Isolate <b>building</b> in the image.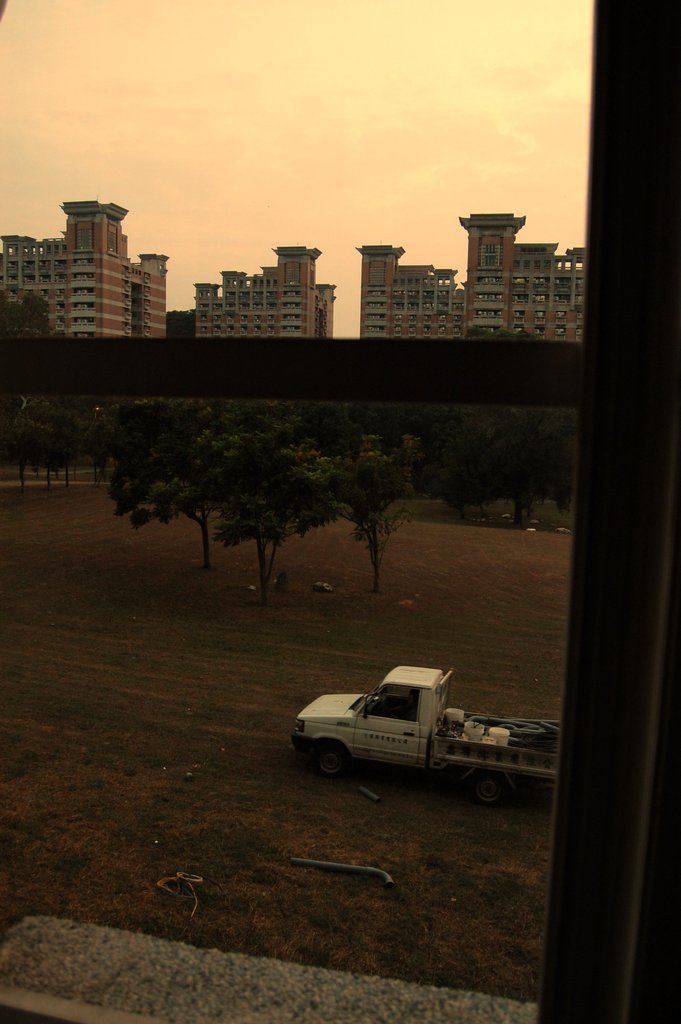
Isolated region: (356, 211, 585, 337).
